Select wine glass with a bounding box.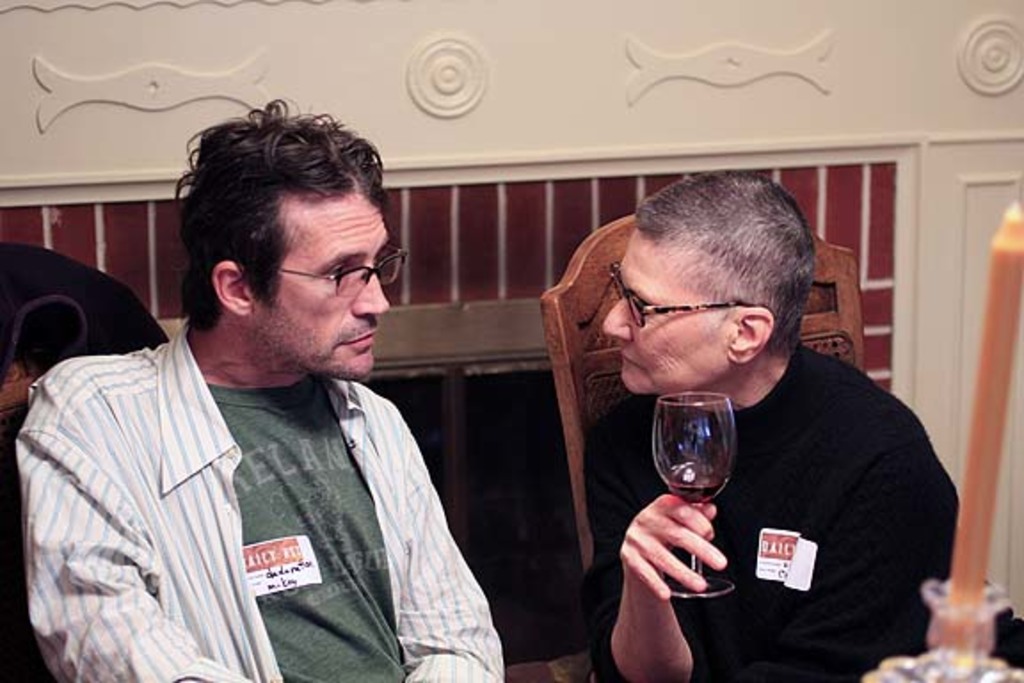
left=652, top=390, right=732, bottom=596.
